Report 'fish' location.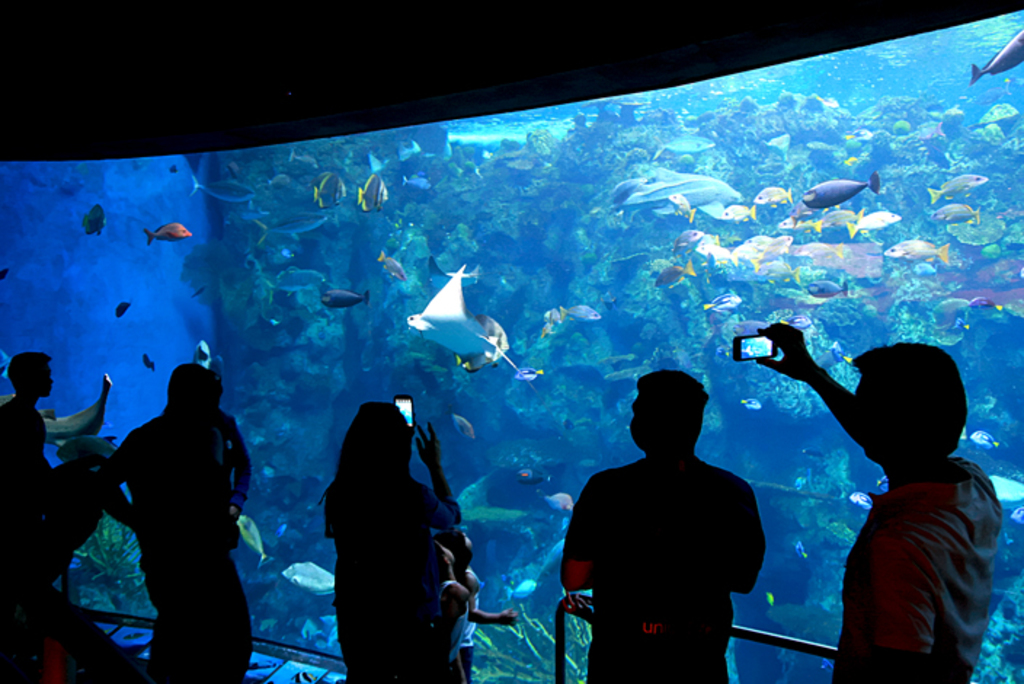
Report: crop(848, 488, 873, 514).
